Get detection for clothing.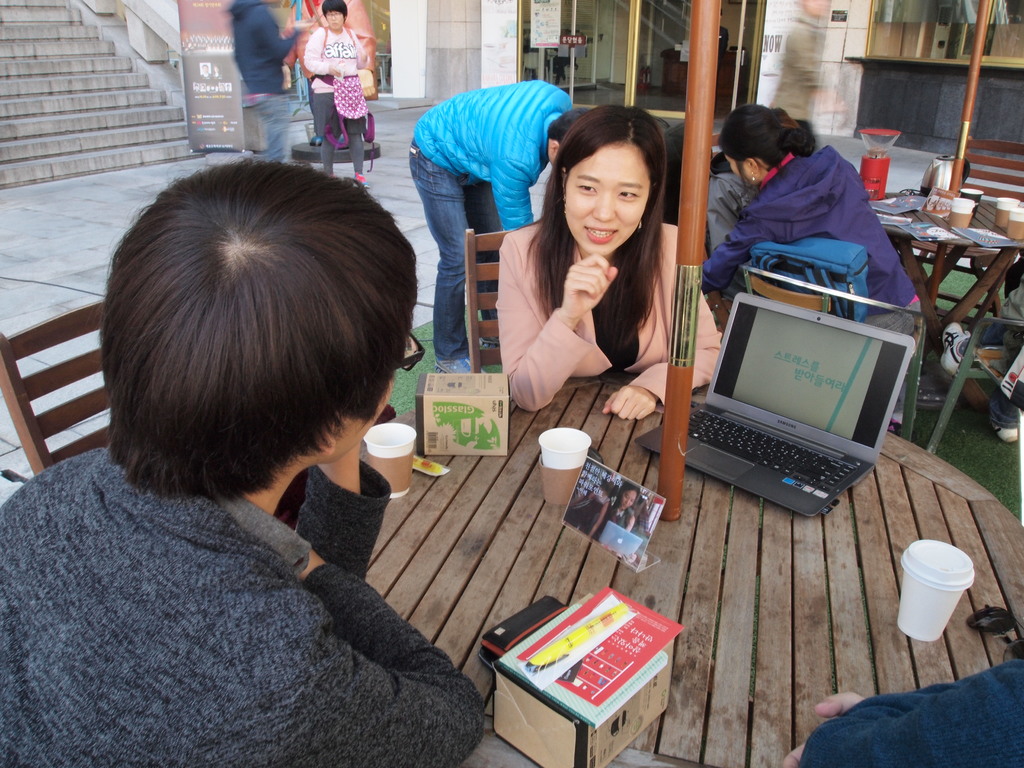
Detection: <region>24, 361, 486, 767</region>.
